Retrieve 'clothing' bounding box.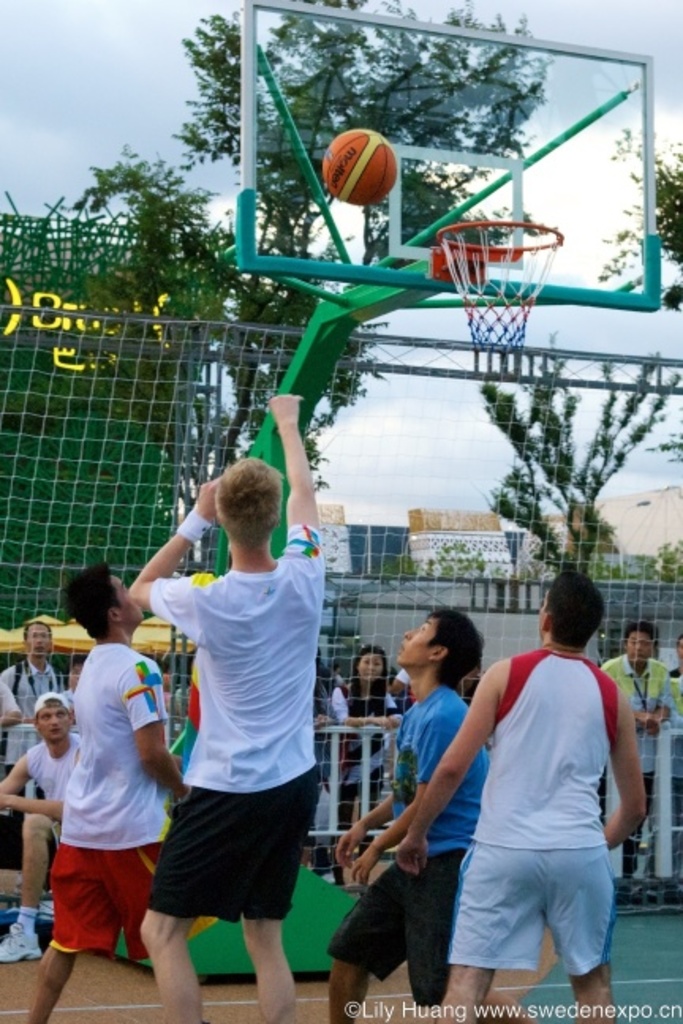
Bounding box: 449:646:618:973.
